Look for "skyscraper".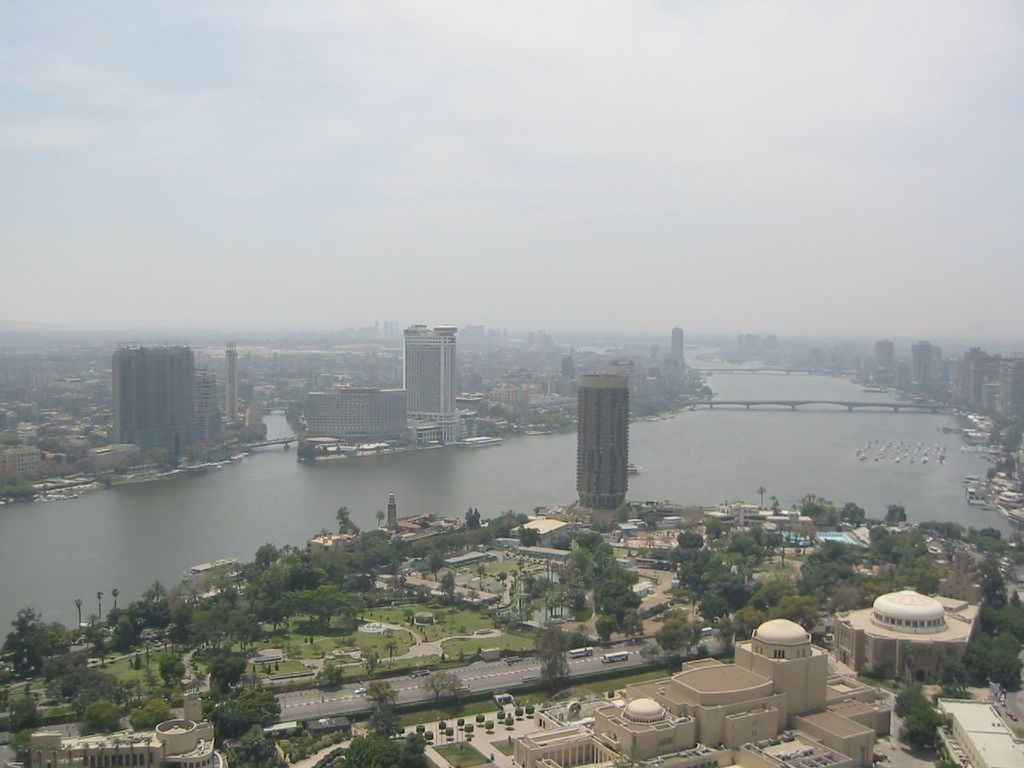
Found: bbox(109, 335, 213, 454).
